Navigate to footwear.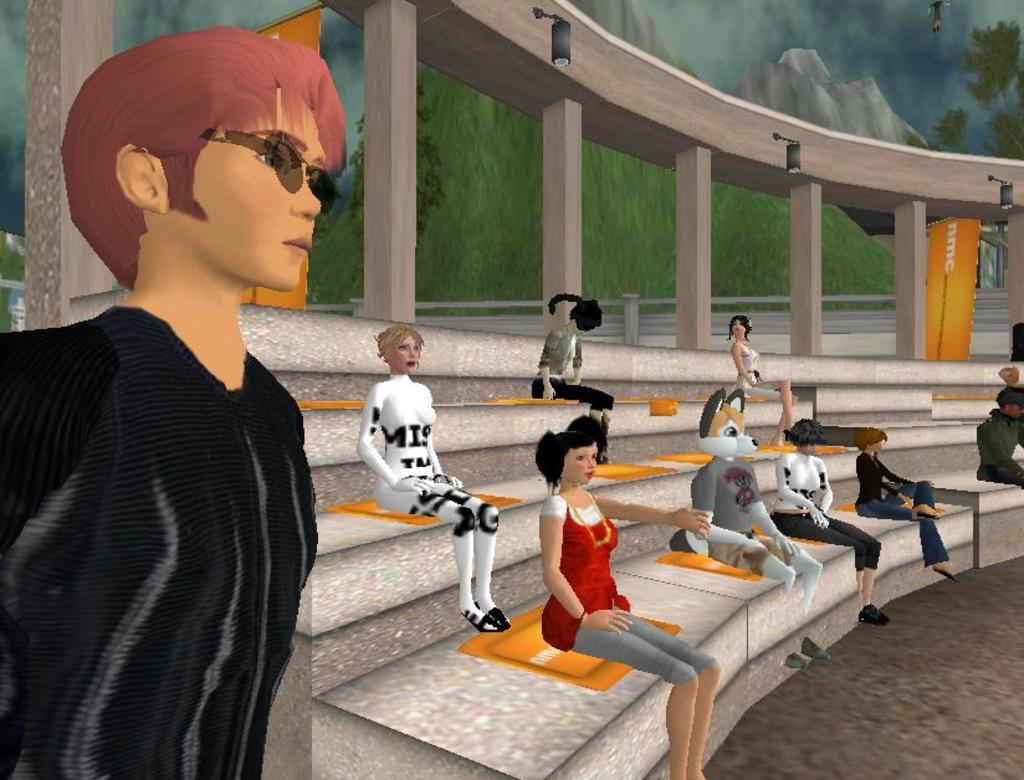
Navigation target: (935,561,956,584).
